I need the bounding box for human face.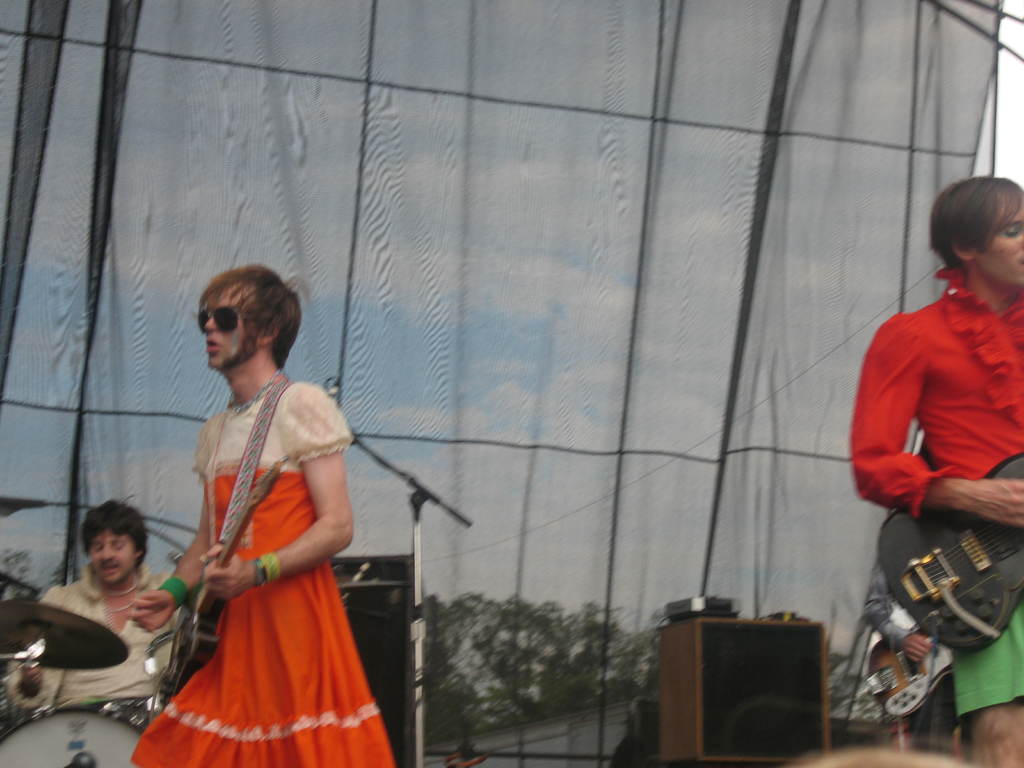
Here it is: region(84, 517, 134, 584).
